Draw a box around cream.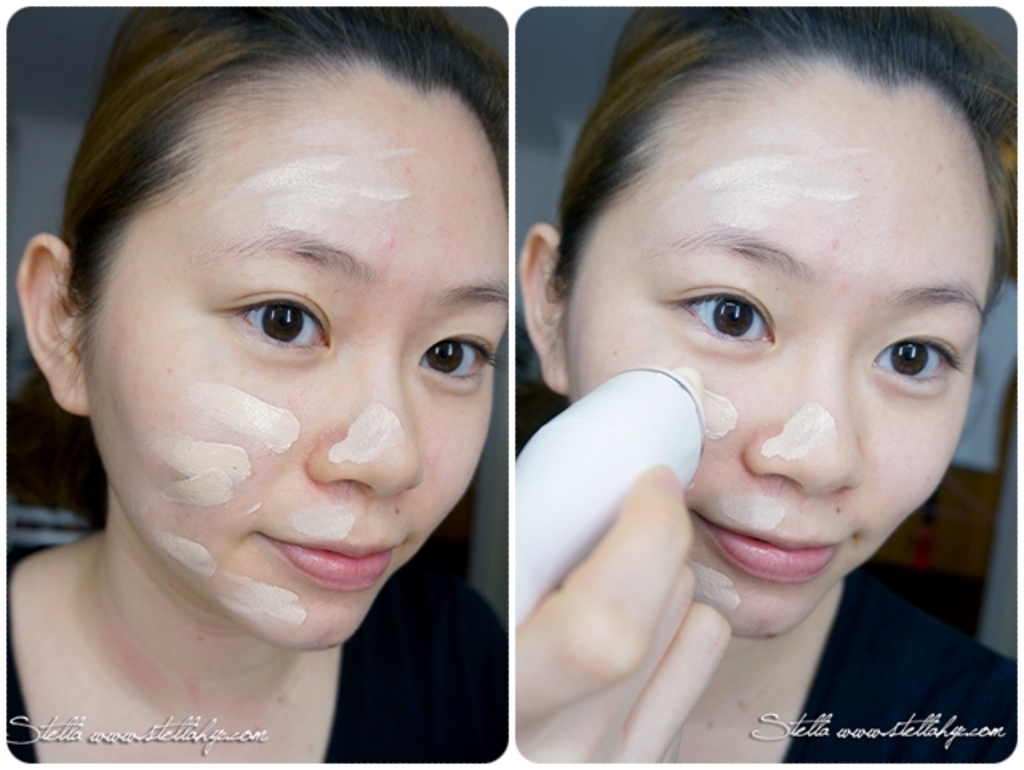
<bbox>171, 469, 235, 509</bbox>.
